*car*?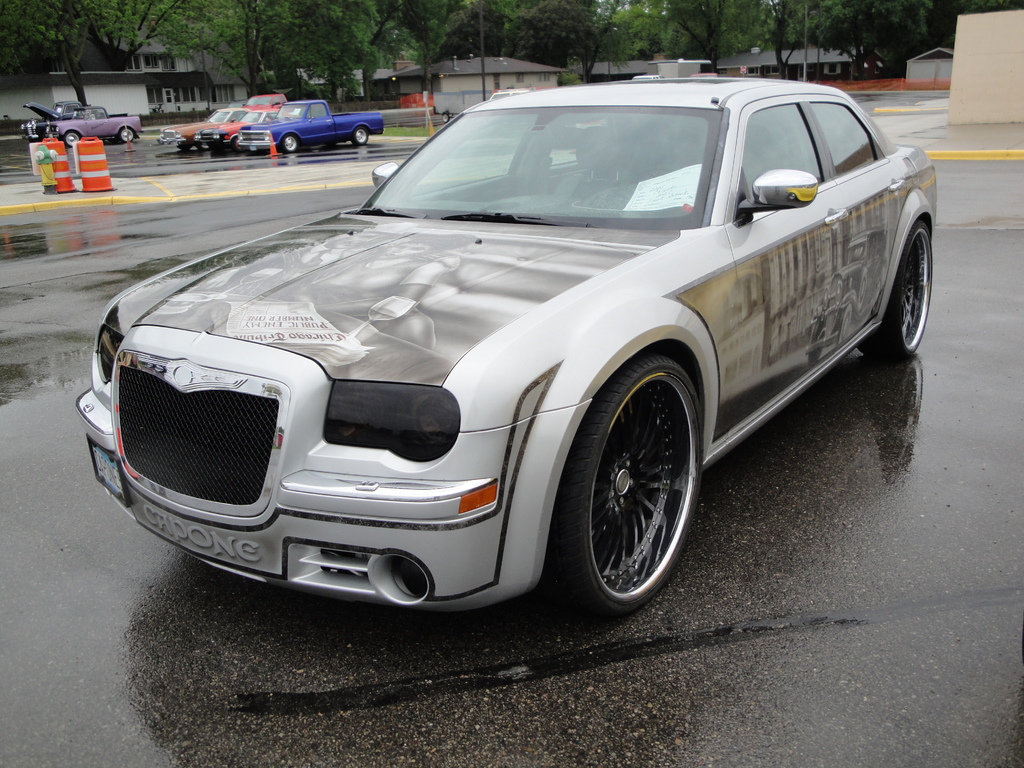
{"x1": 24, "y1": 100, "x2": 143, "y2": 145}
